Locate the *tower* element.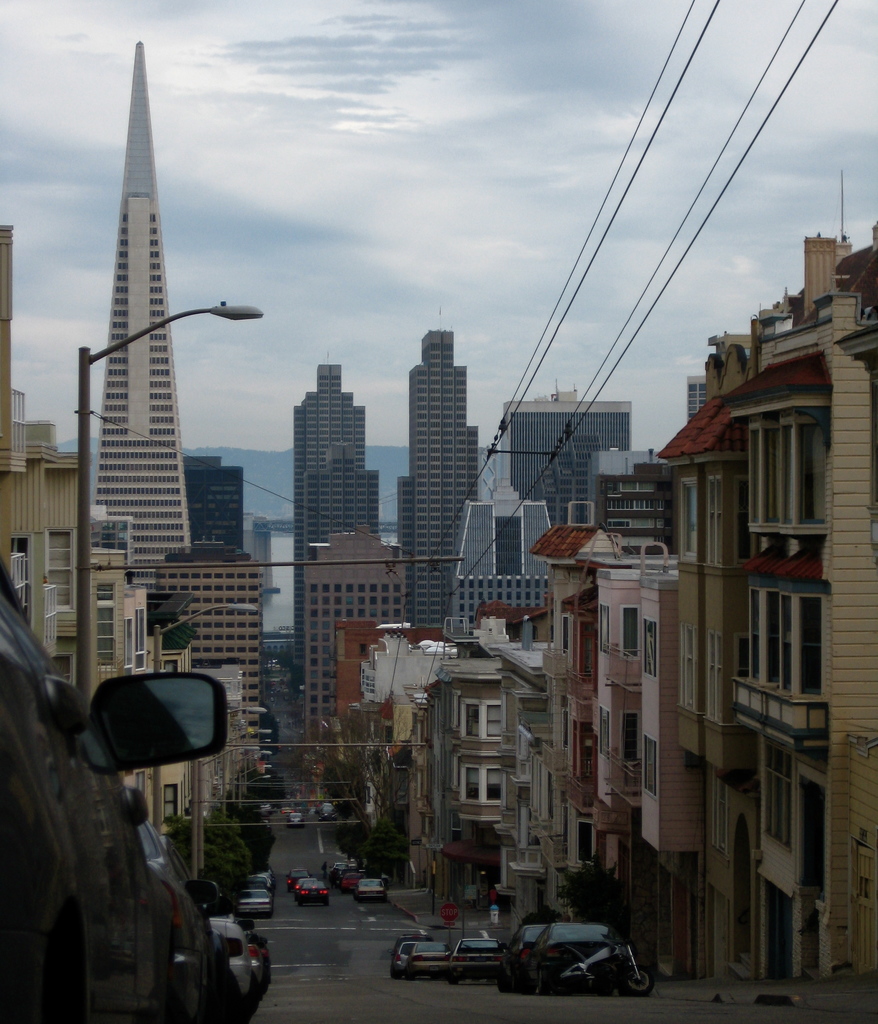
Element bbox: {"left": 288, "top": 438, "right": 389, "bottom": 610}.
